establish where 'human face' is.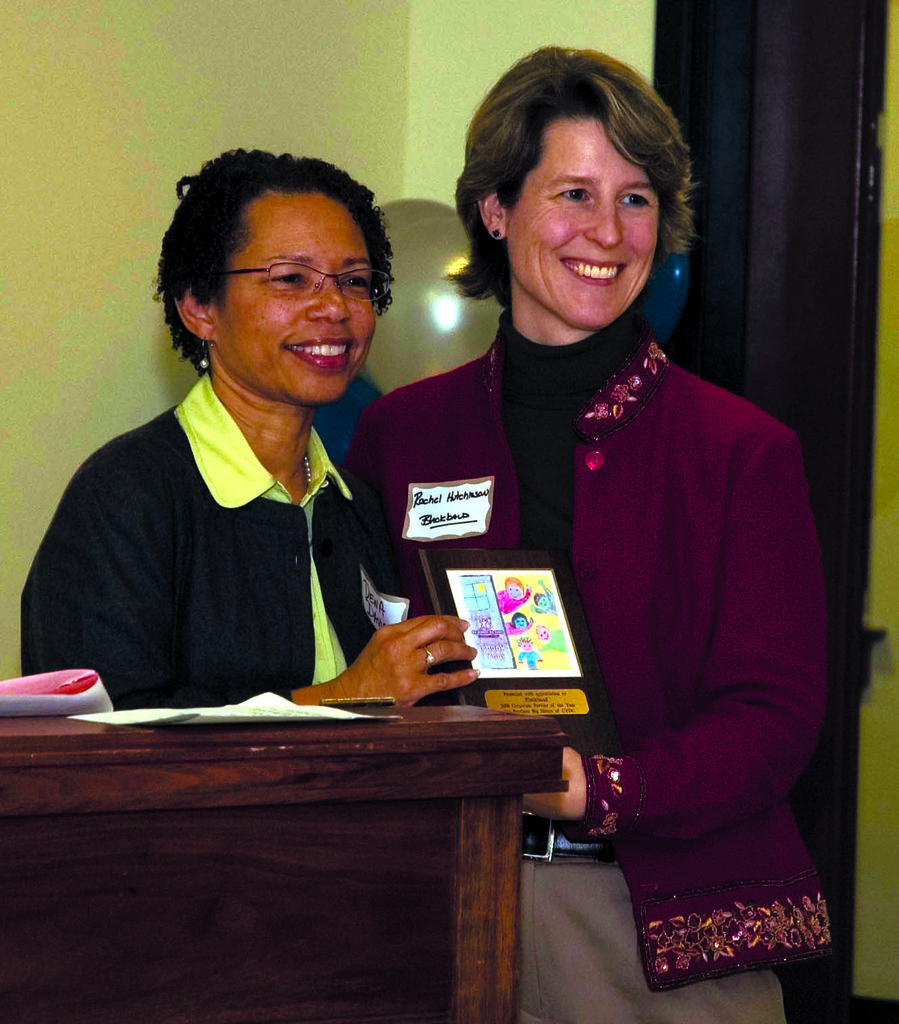
Established at bbox=[219, 193, 380, 399].
